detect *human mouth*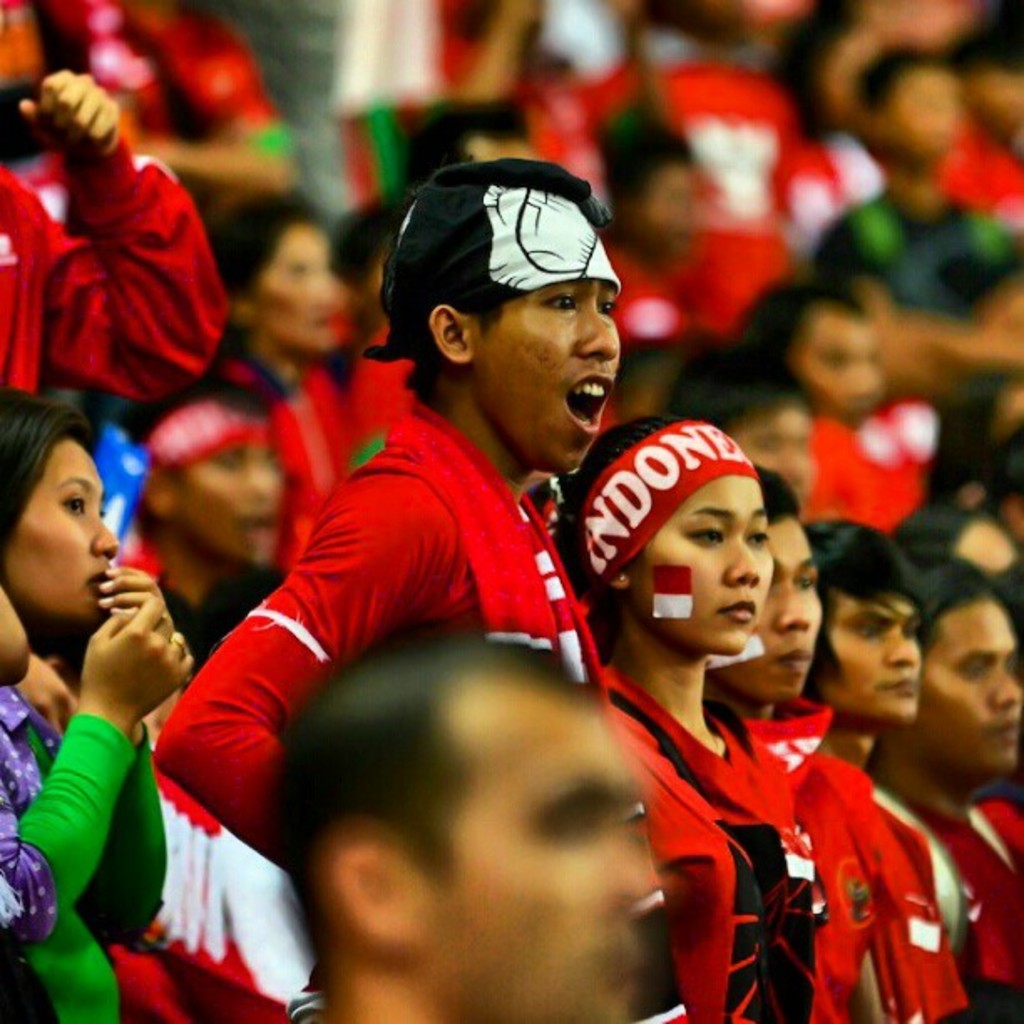
559,365,616,442
